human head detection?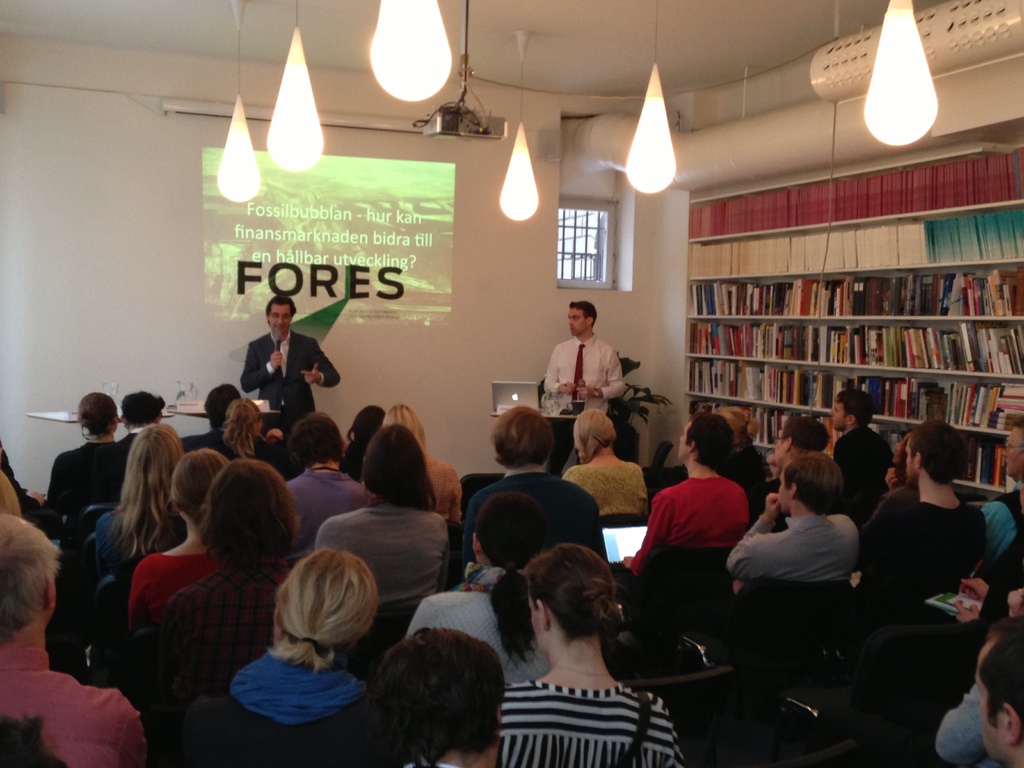
region(973, 614, 1023, 760)
